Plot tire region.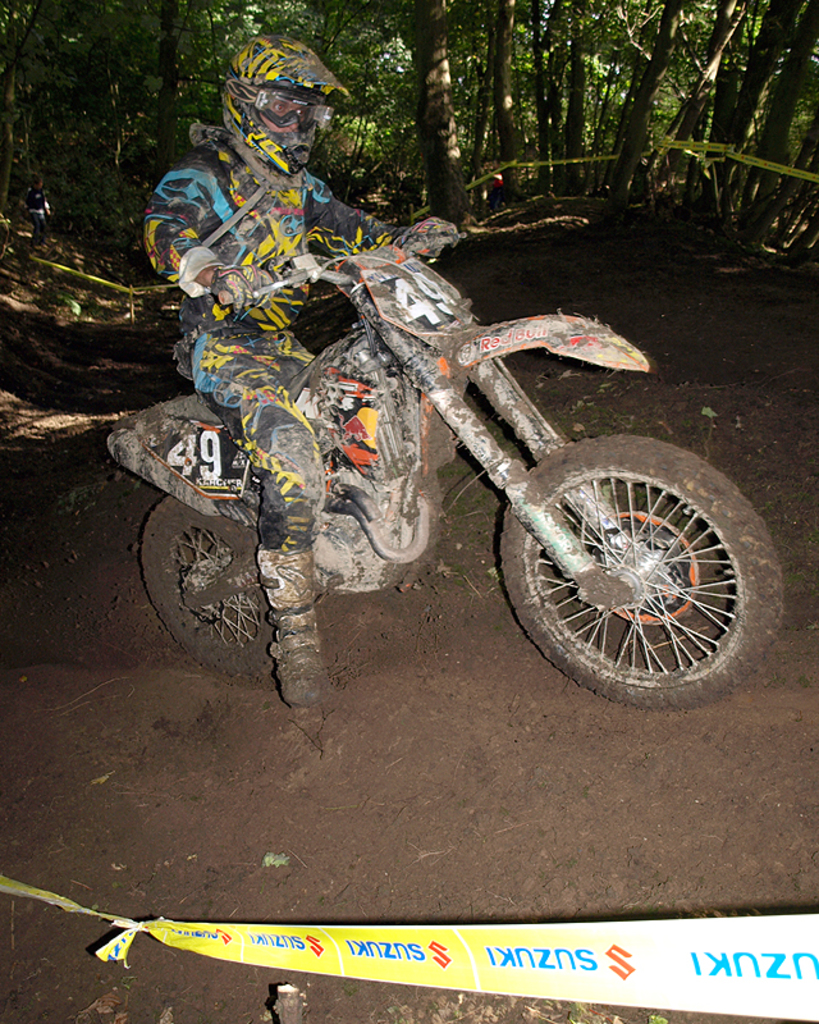
Plotted at (499,428,781,708).
